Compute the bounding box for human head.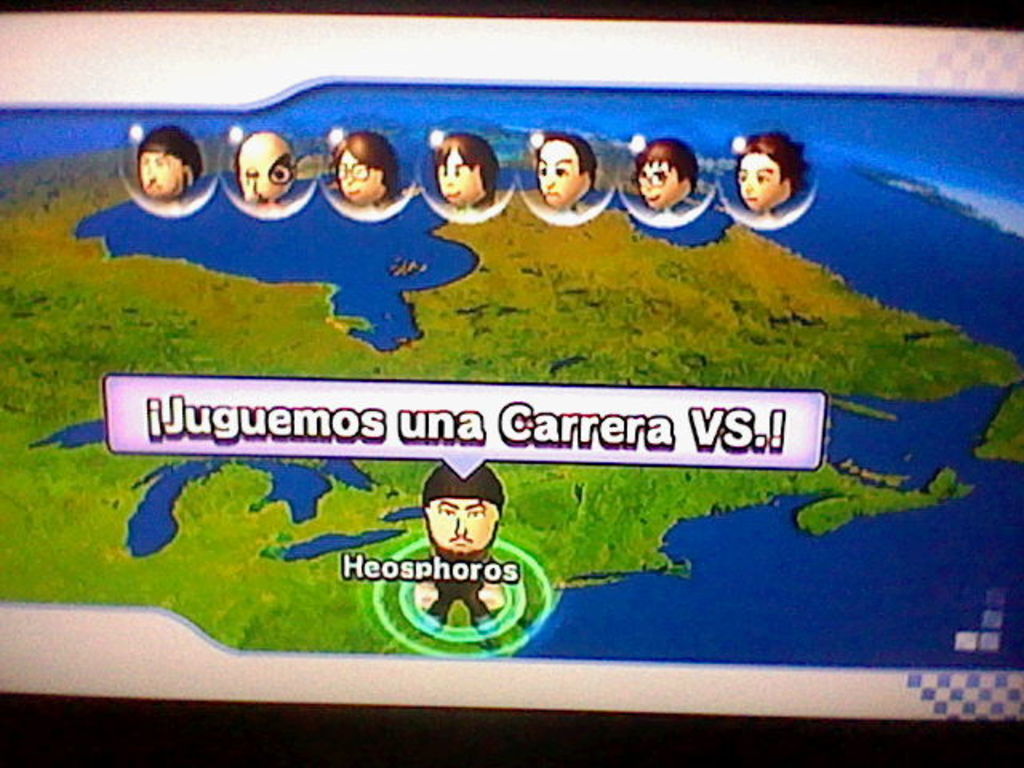
x1=738 y1=134 x2=806 y2=216.
